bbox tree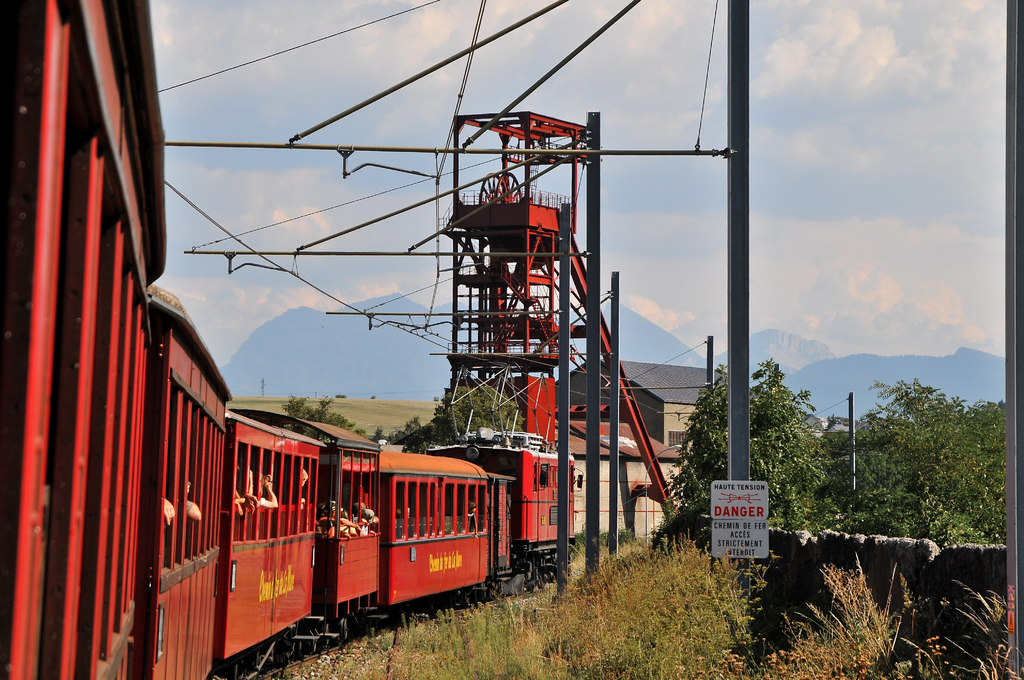
pyautogui.locateOnScreen(660, 330, 849, 542)
